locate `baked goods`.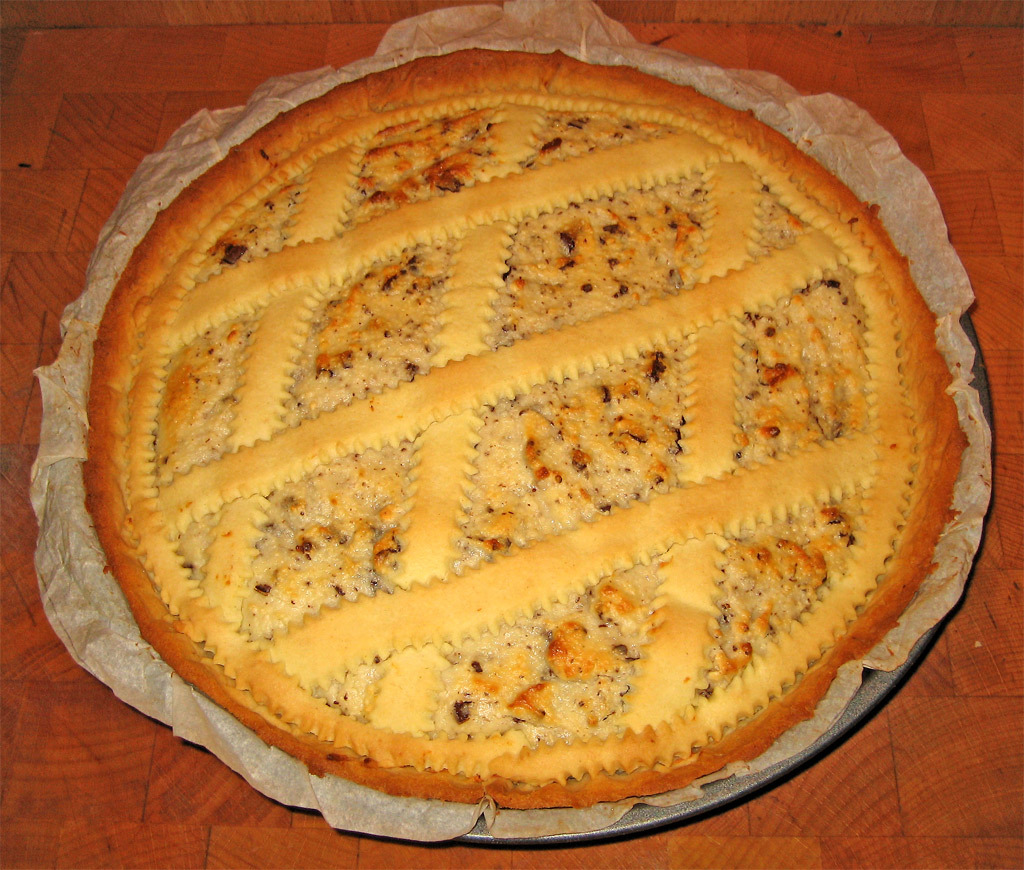
Bounding box: (left=74, top=36, right=980, bottom=822).
